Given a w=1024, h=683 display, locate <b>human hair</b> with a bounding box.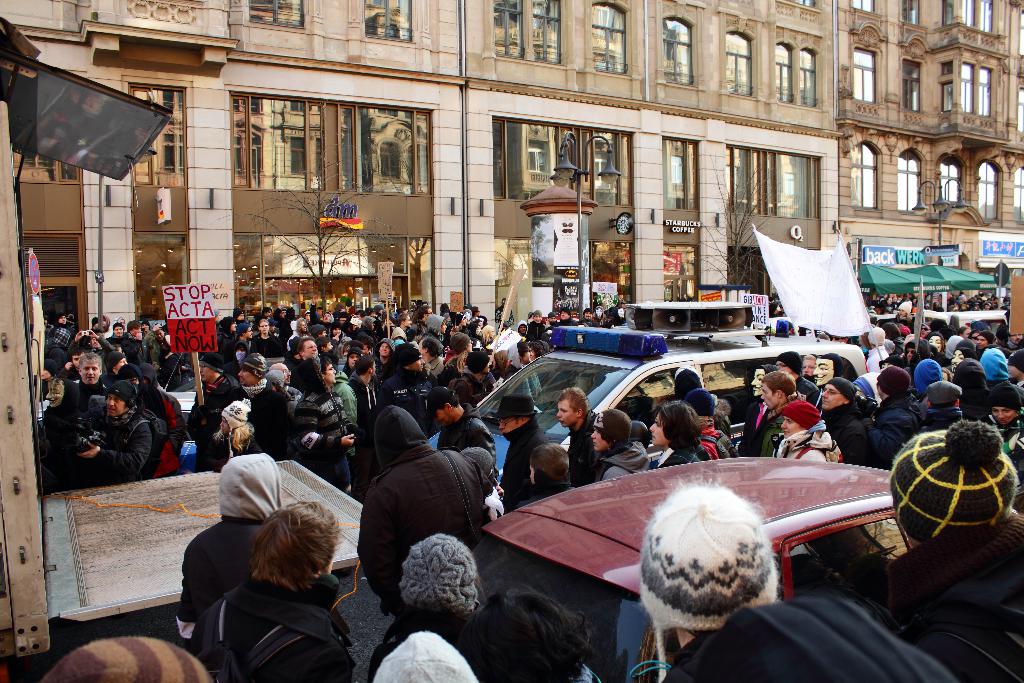
Located: 556/386/591/429.
